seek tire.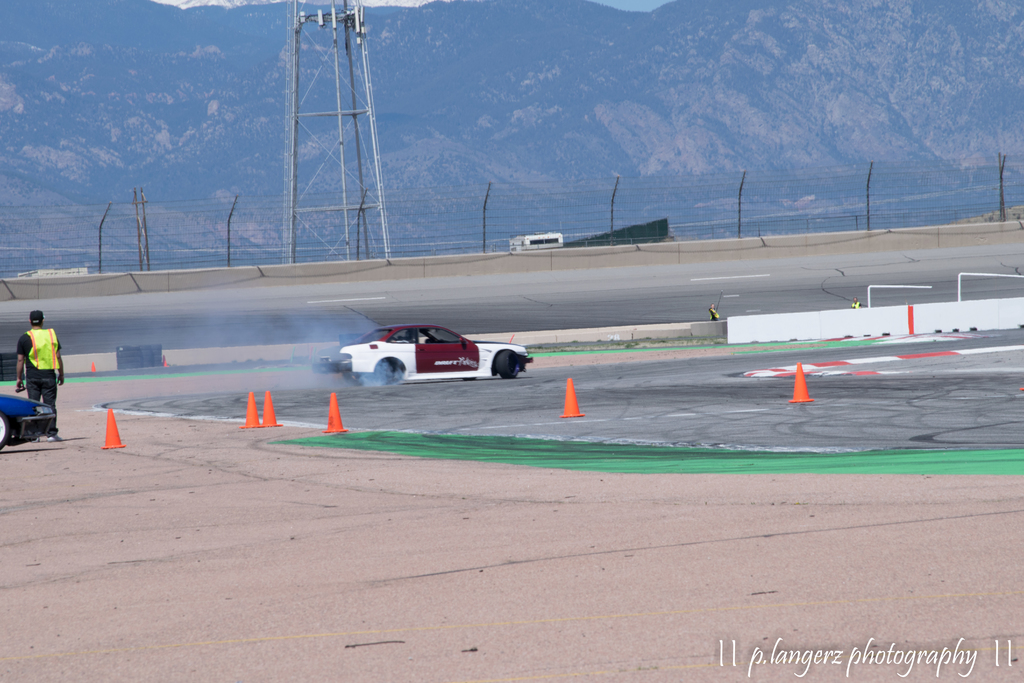
344, 371, 362, 388.
